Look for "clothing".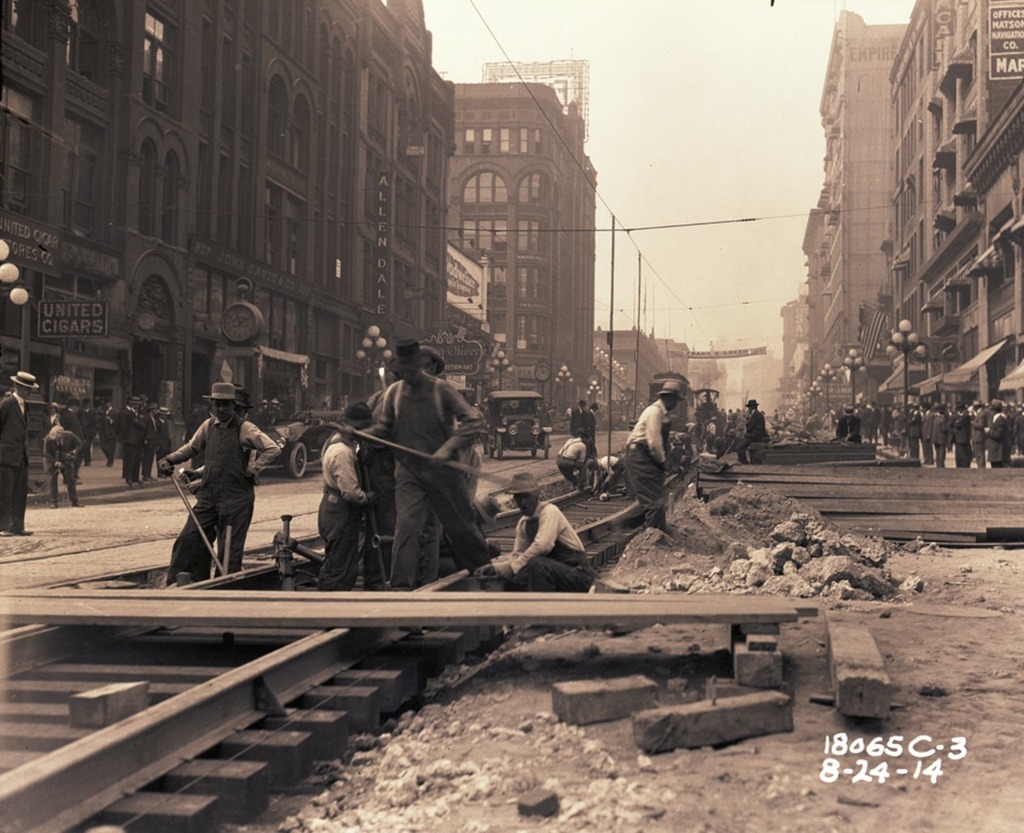
Found: <bbox>951, 402, 976, 467</bbox>.
